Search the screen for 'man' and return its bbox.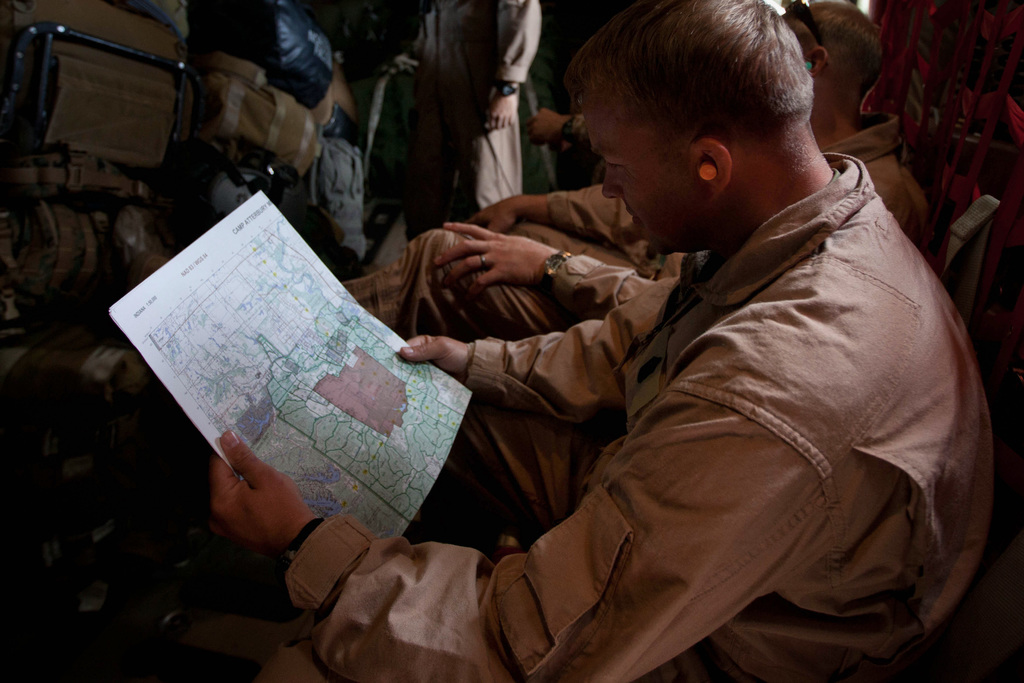
Found: [394,0,920,340].
